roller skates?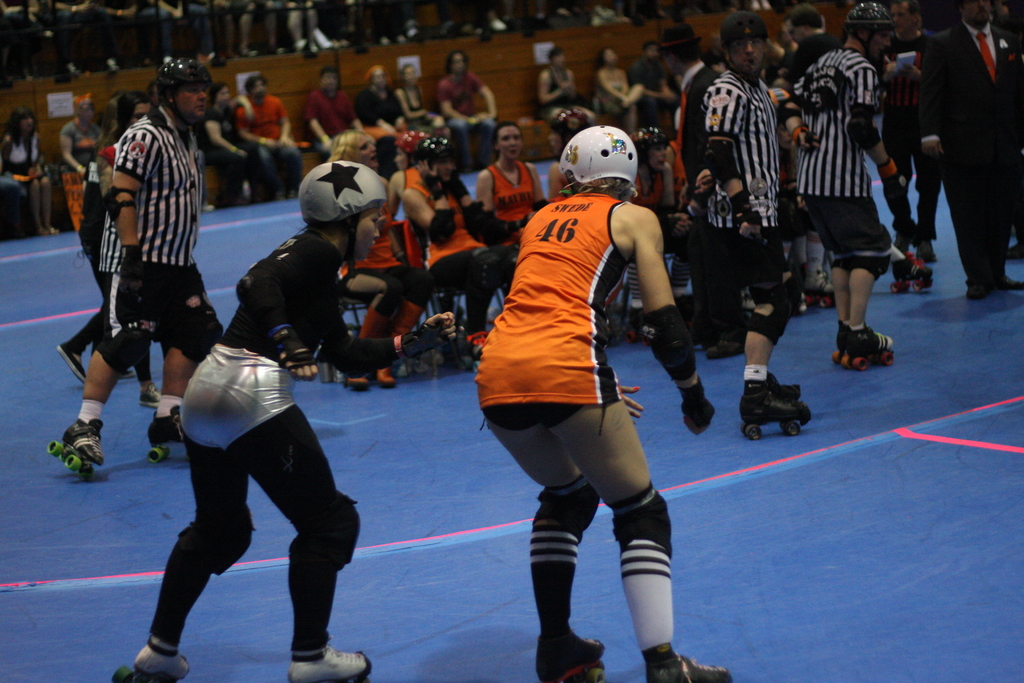
766,373,808,403
